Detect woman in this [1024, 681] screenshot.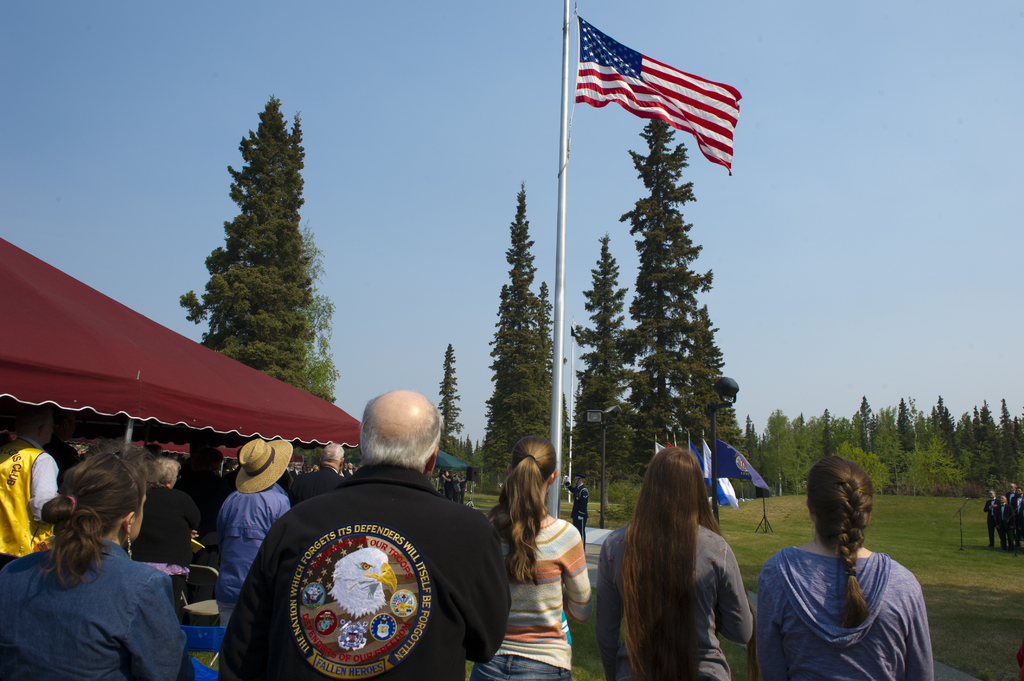
Detection: 472,435,591,680.
